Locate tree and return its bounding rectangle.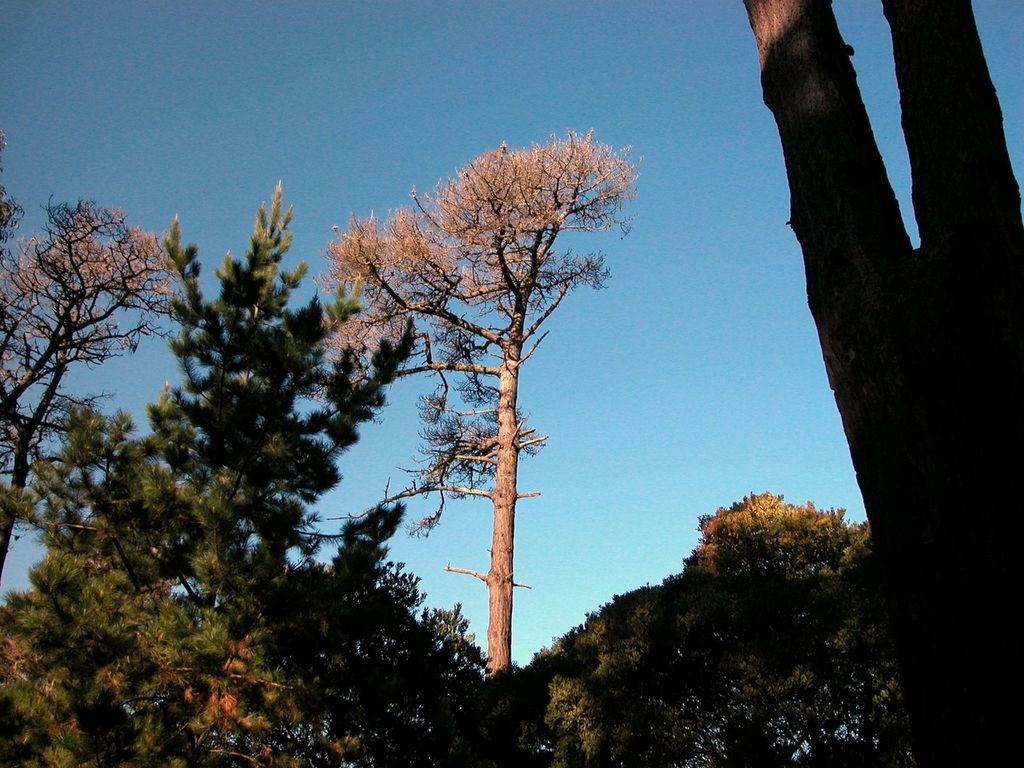
Rect(302, 131, 653, 671).
